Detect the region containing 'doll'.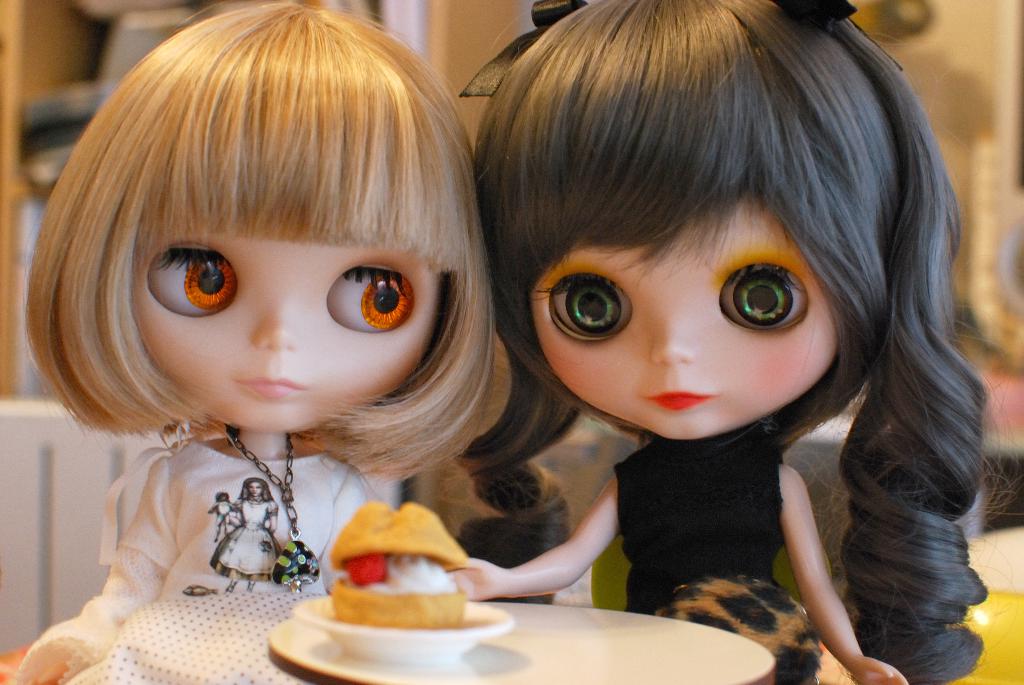
<bbox>0, 0, 499, 684</bbox>.
